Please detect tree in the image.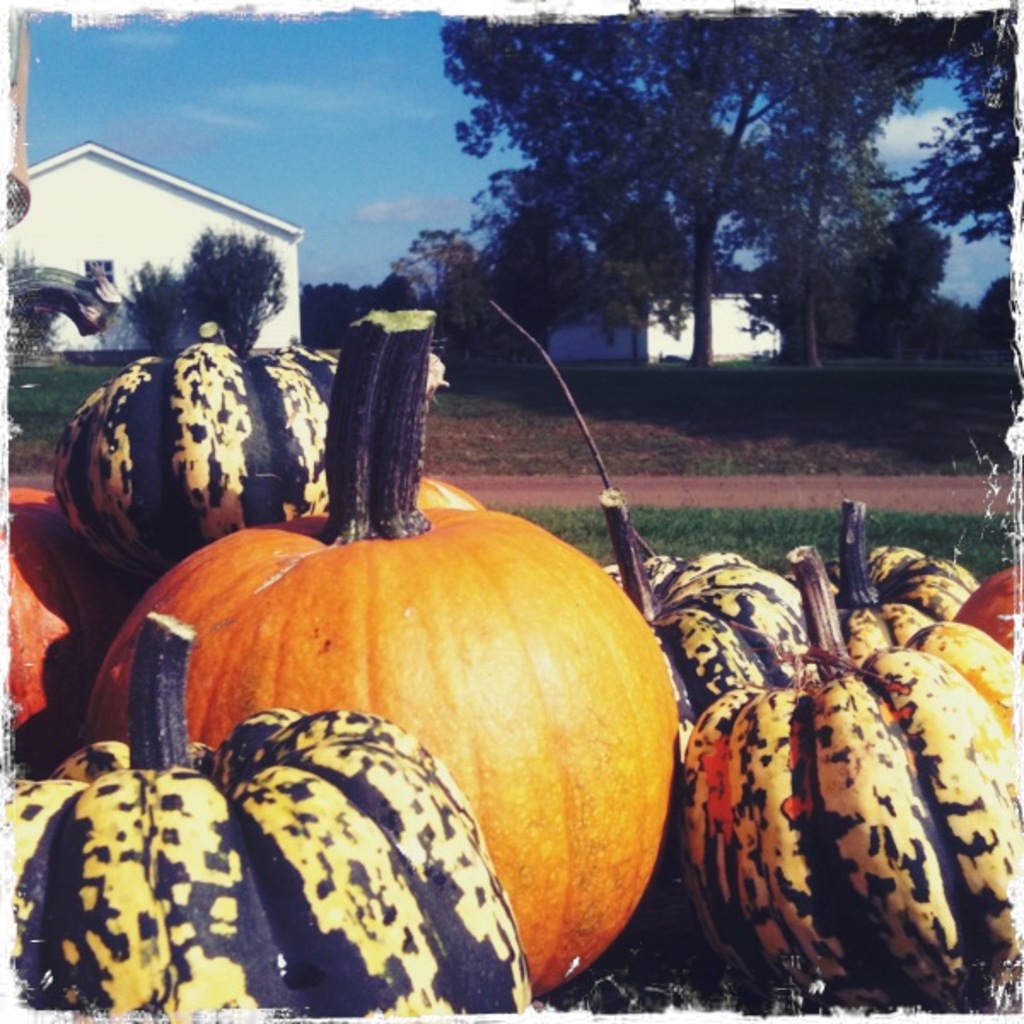
detection(870, 10, 1012, 271).
